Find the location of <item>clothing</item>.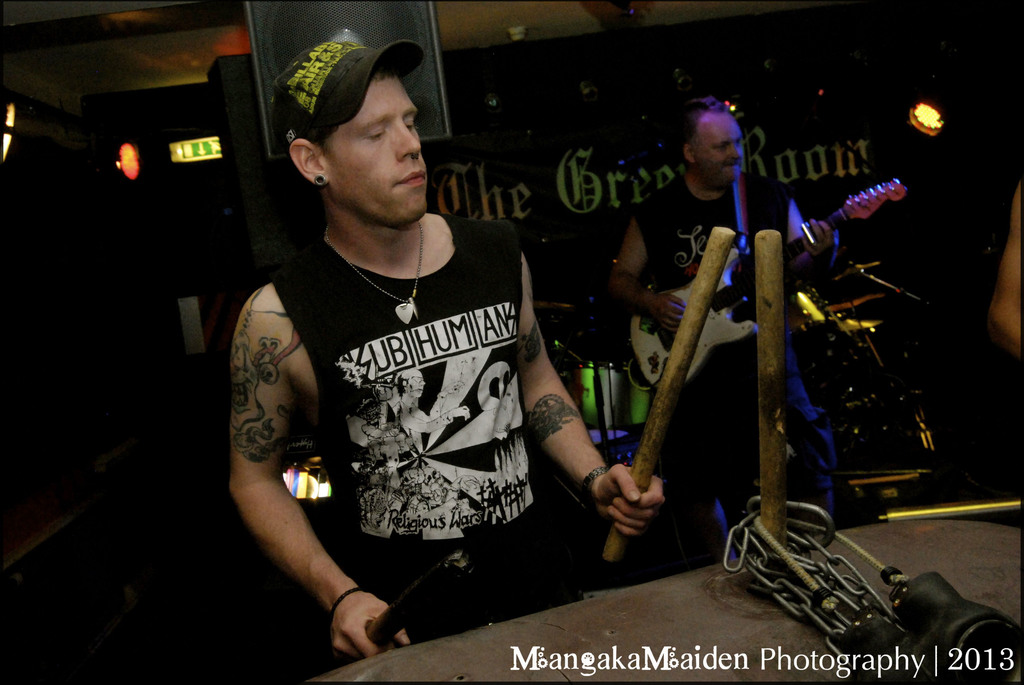
Location: [625,172,848,574].
